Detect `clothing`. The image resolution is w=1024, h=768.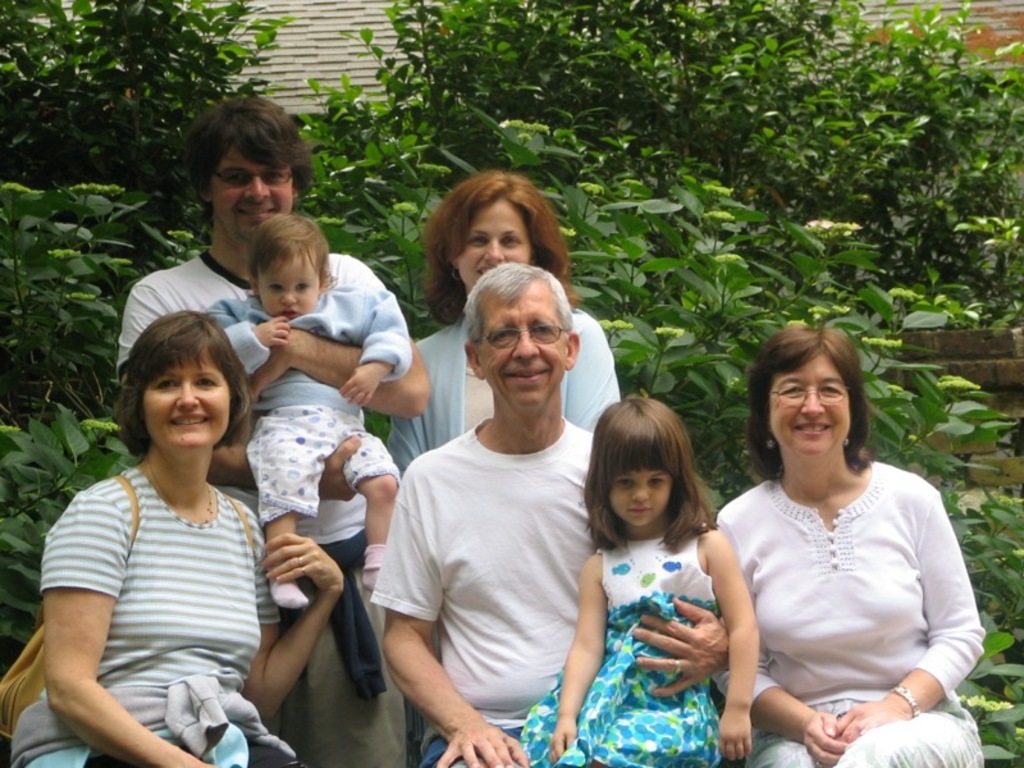
[518,526,719,767].
